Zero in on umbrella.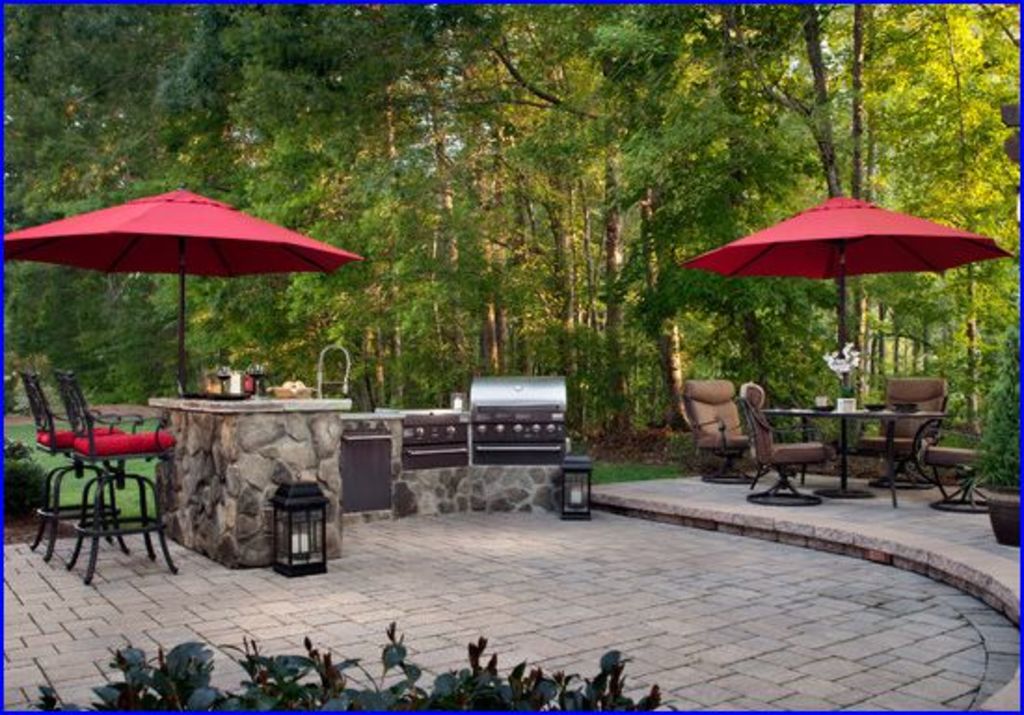
Zeroed in: region(0, 188, 365, 404).
